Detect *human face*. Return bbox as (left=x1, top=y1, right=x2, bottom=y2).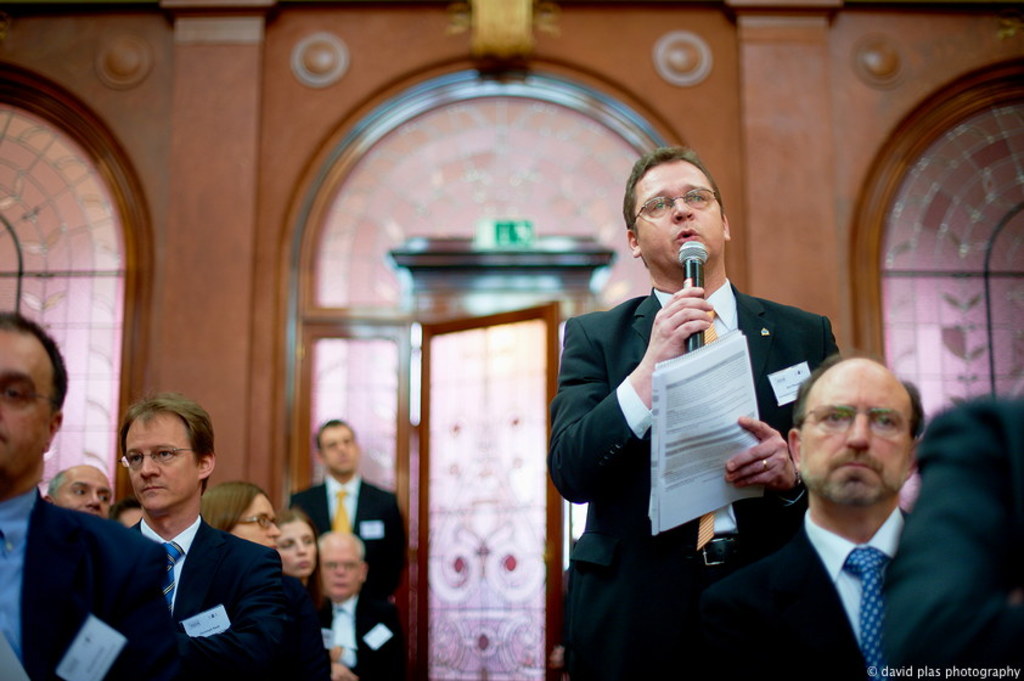
(left=278, top=517, right=314, bottom=576).
